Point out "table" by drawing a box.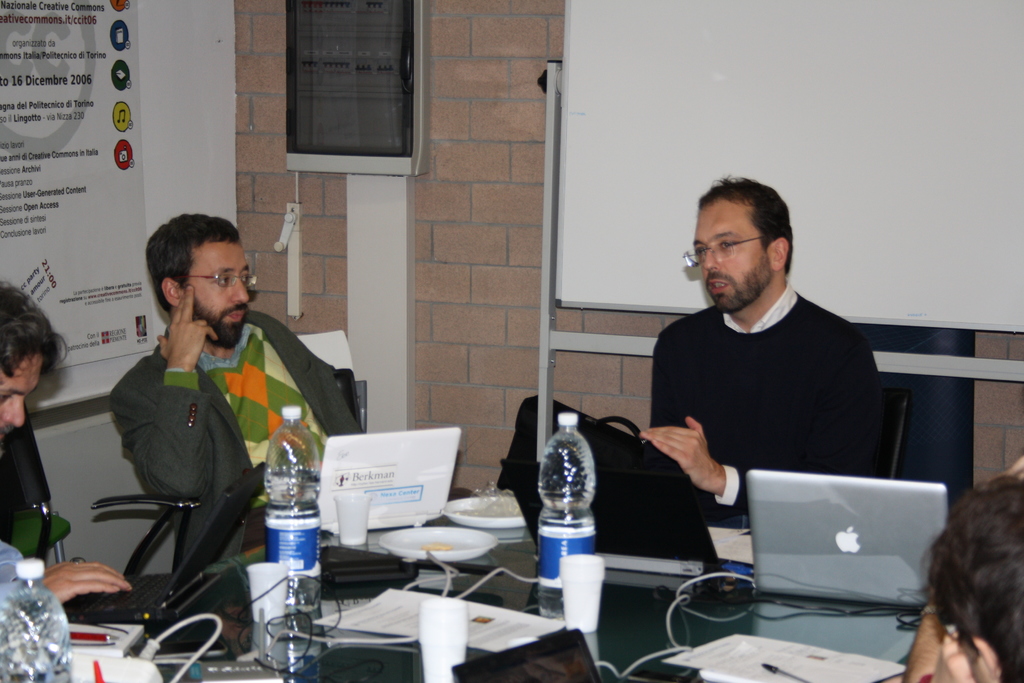
l=113, t=495, r=955, b=682.
